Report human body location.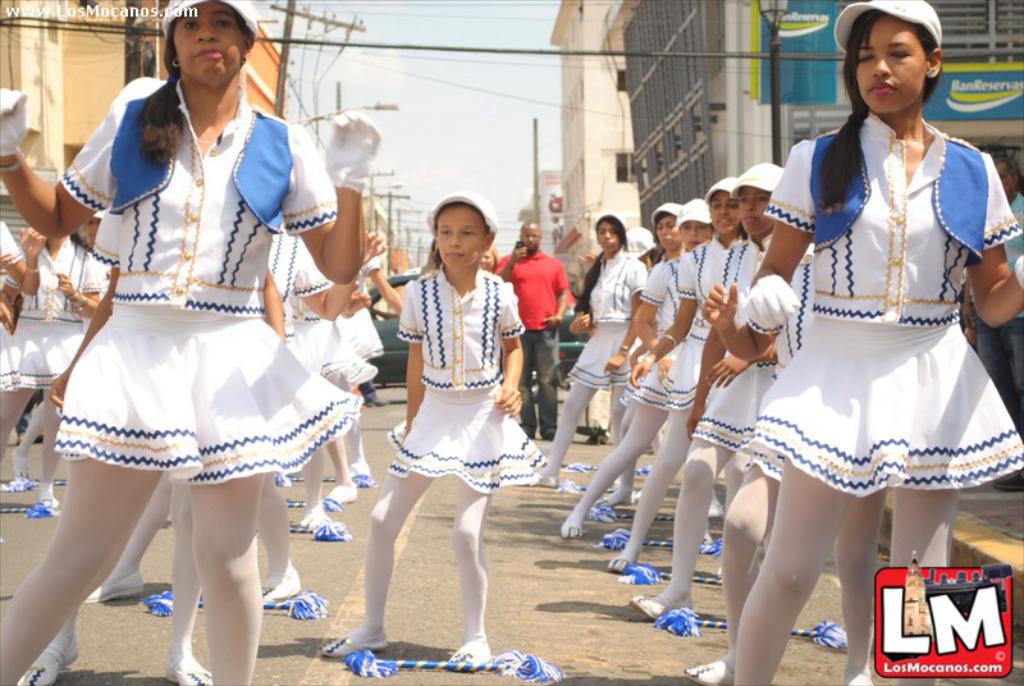
Report: (534,214,650,491).
